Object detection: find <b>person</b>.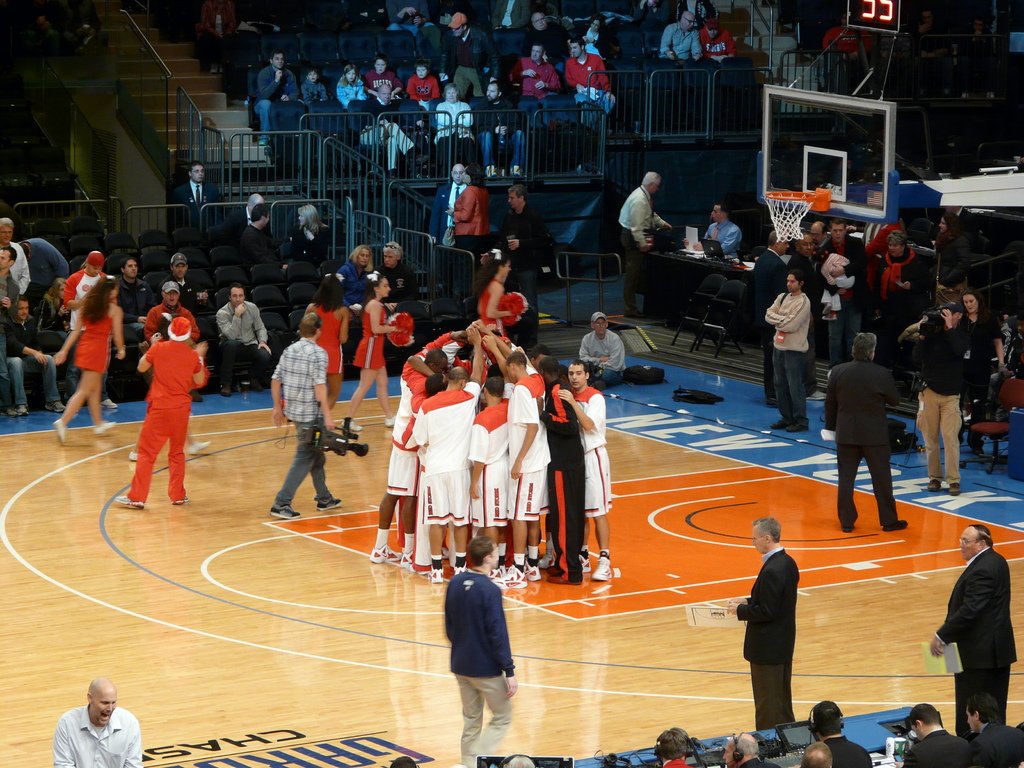
pyautogui.locateOnScreen(212, 282, 277, 392).
